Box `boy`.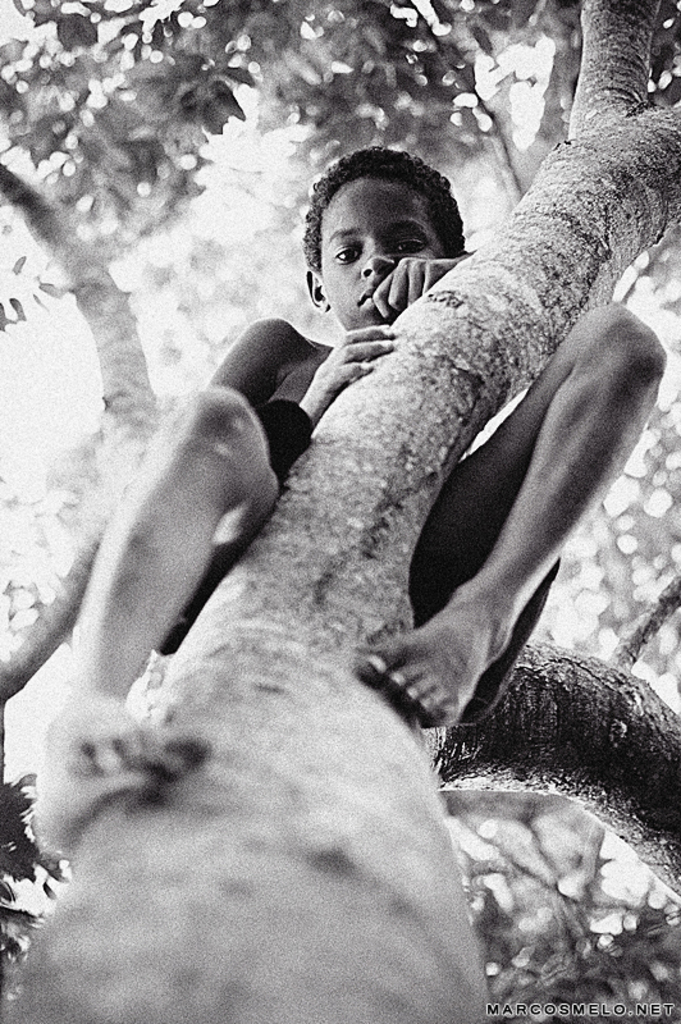
37:140:666:856.
